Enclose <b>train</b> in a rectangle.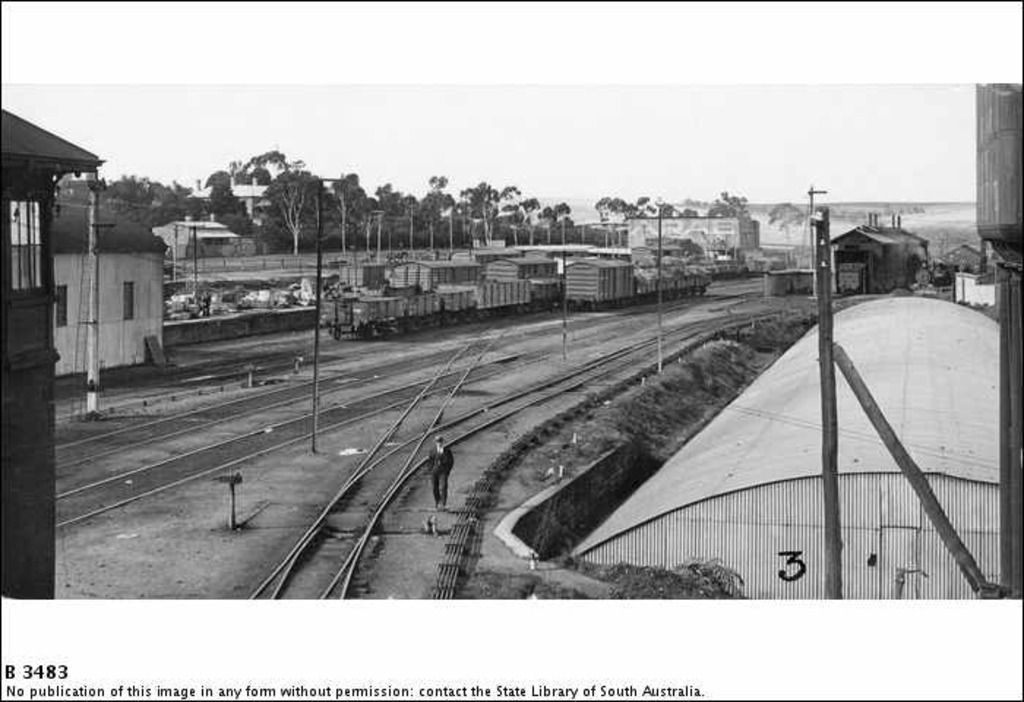
pyautogui.locateOnScreen(320, 263, 556, 338).
